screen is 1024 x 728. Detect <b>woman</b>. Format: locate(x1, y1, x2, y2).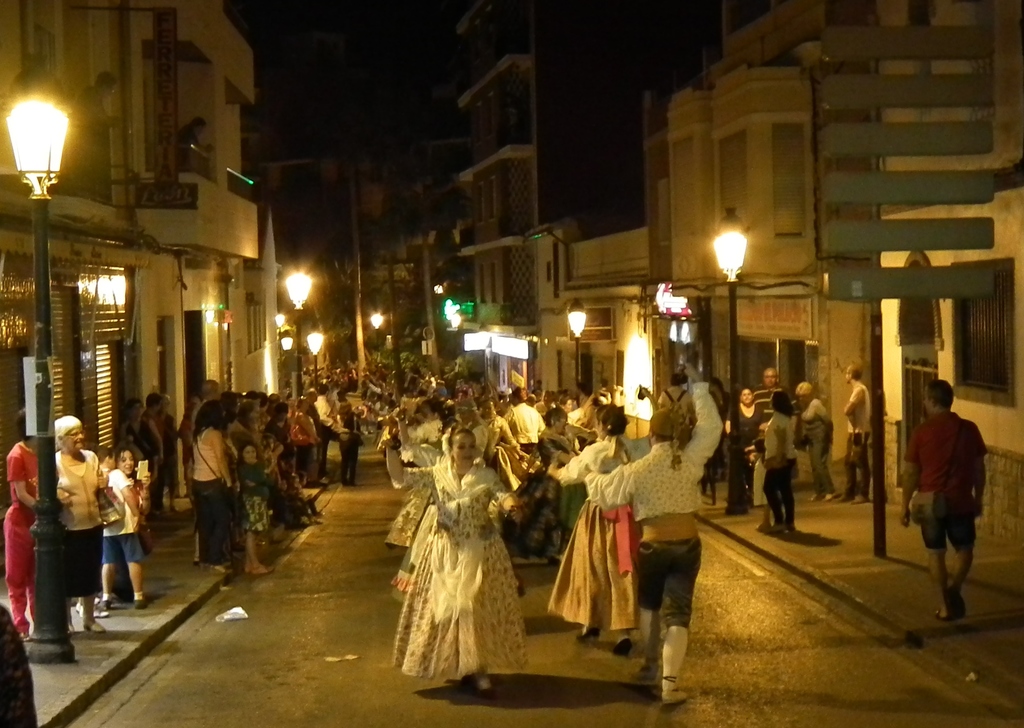
locate(726, 387, 767, 501).
